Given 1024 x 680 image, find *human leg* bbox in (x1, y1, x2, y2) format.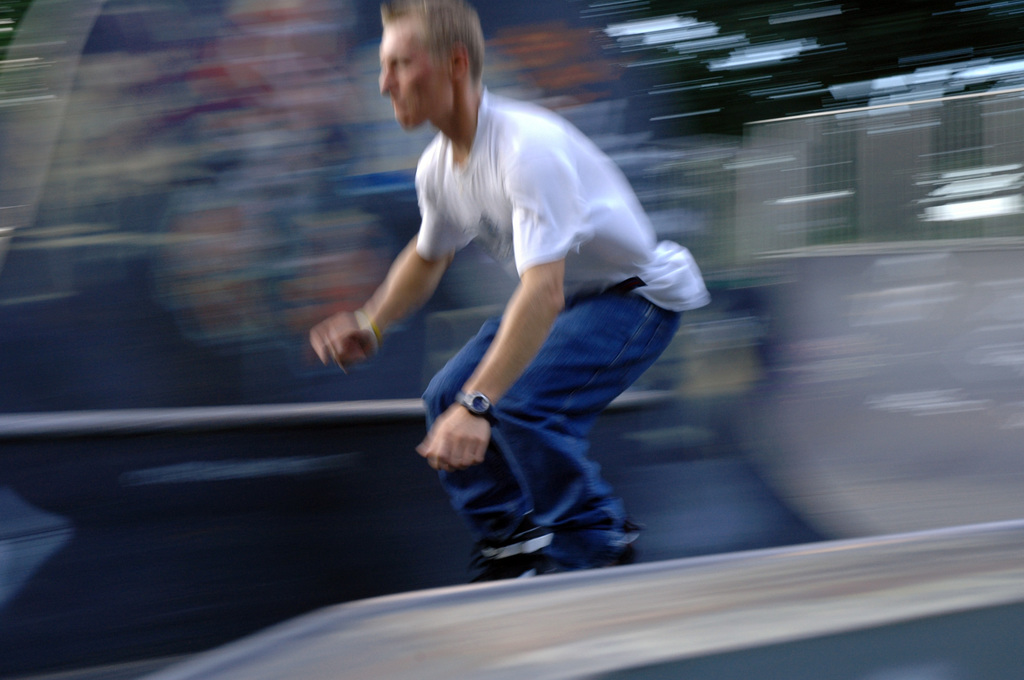
(492, 266, 689, 569).
